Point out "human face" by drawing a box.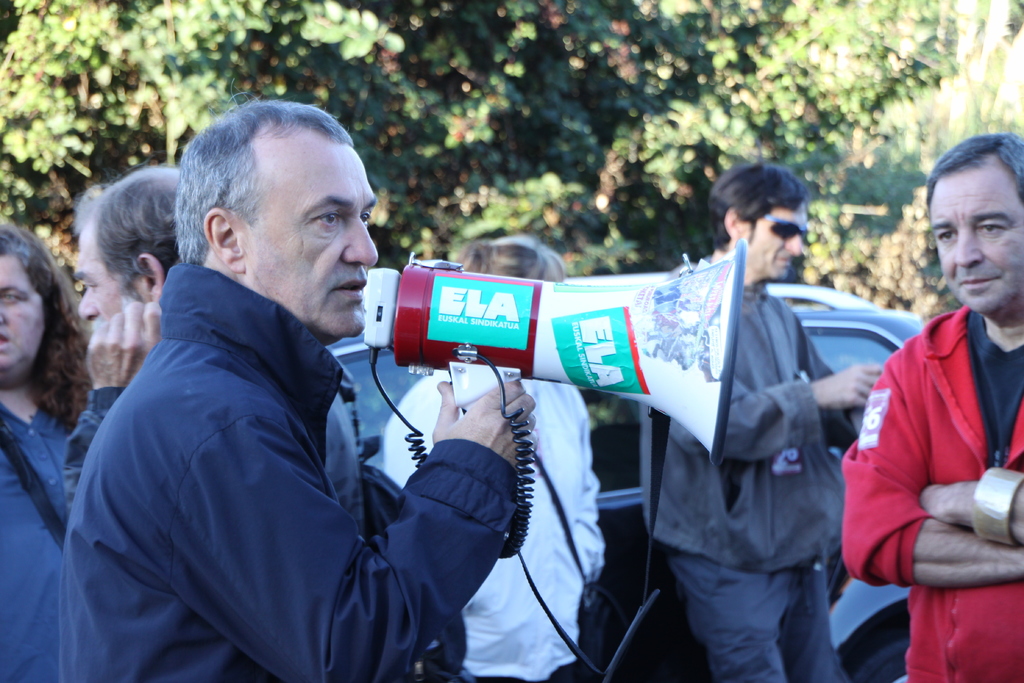
crop(751, 204, 796, 269).
